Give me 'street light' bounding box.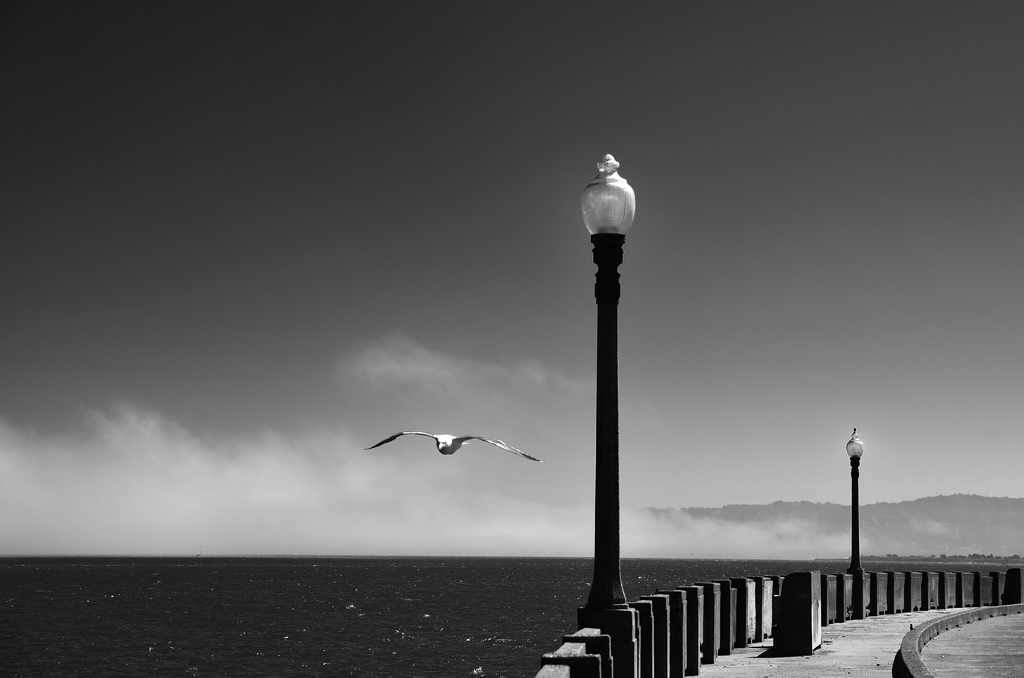
<bbox>840, 426, 868, 567</bbox>.
